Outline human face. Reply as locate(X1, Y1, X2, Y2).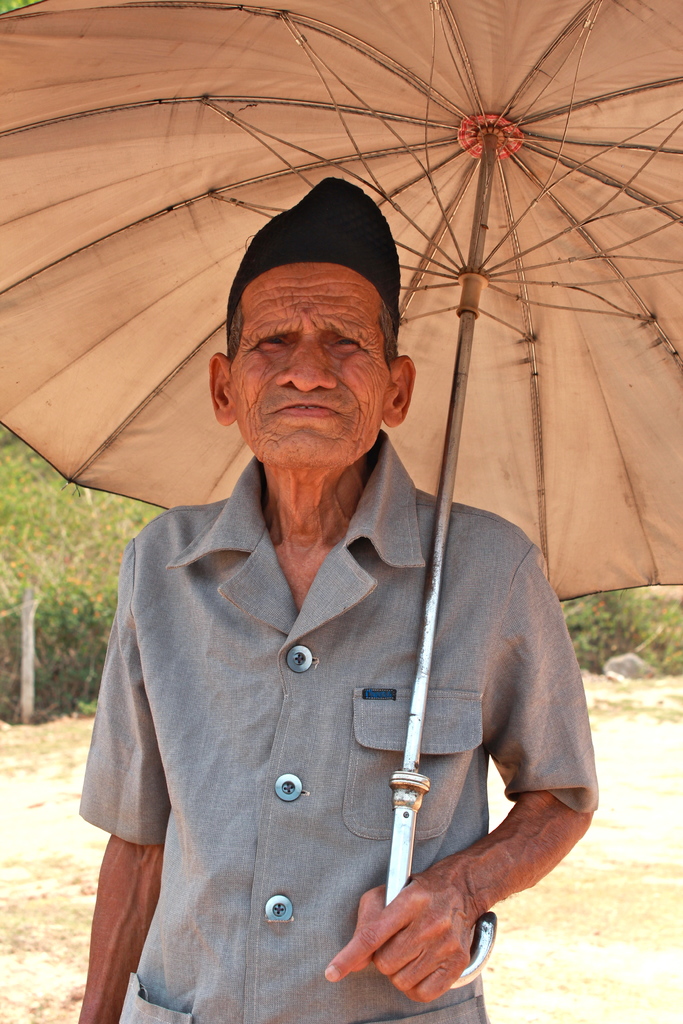
locate(232, 263, 383, 469).
